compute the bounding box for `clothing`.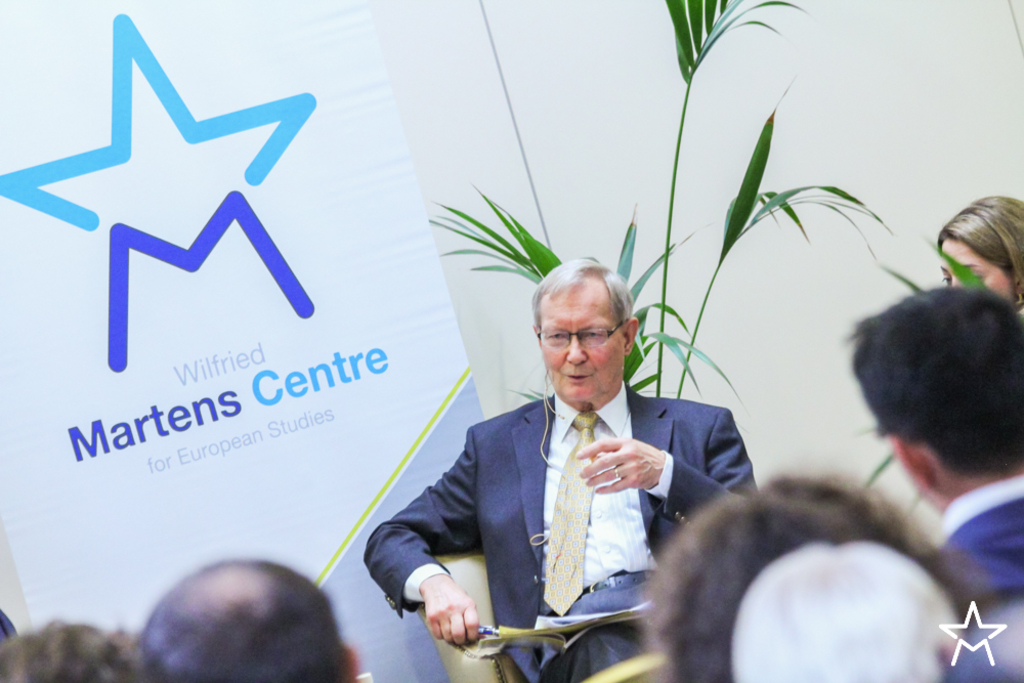
BBox(922, 467, 1023, 682).
